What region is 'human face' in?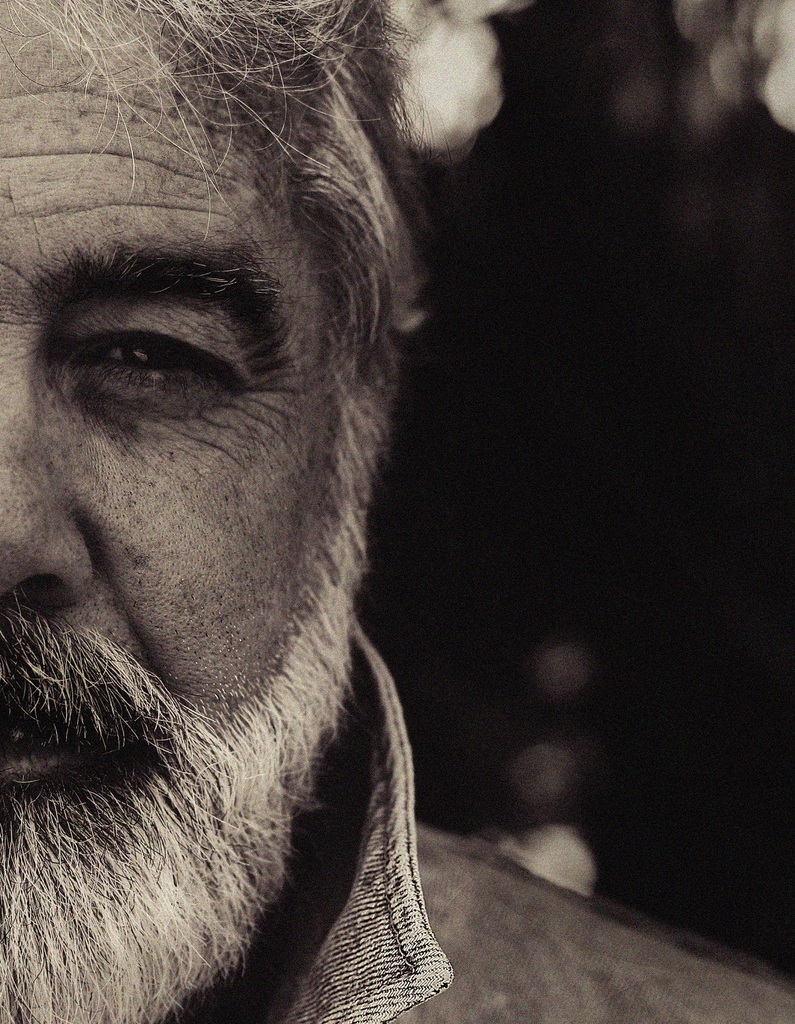
select_region(0, 0, 367, 1023).
